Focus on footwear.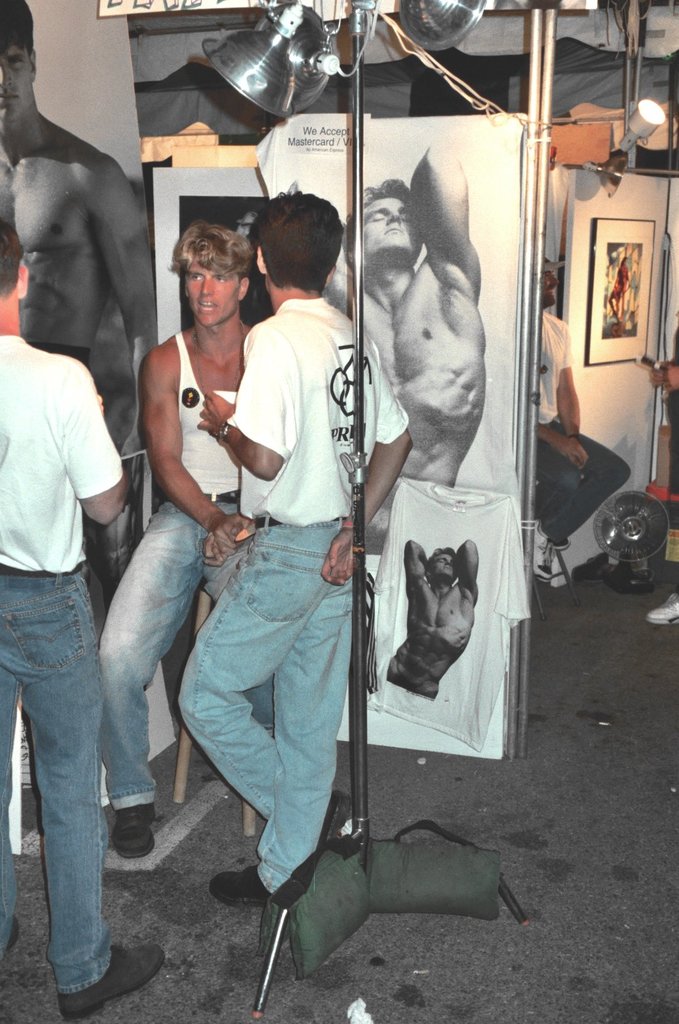
Focused at [552, 537, 568, 550].
